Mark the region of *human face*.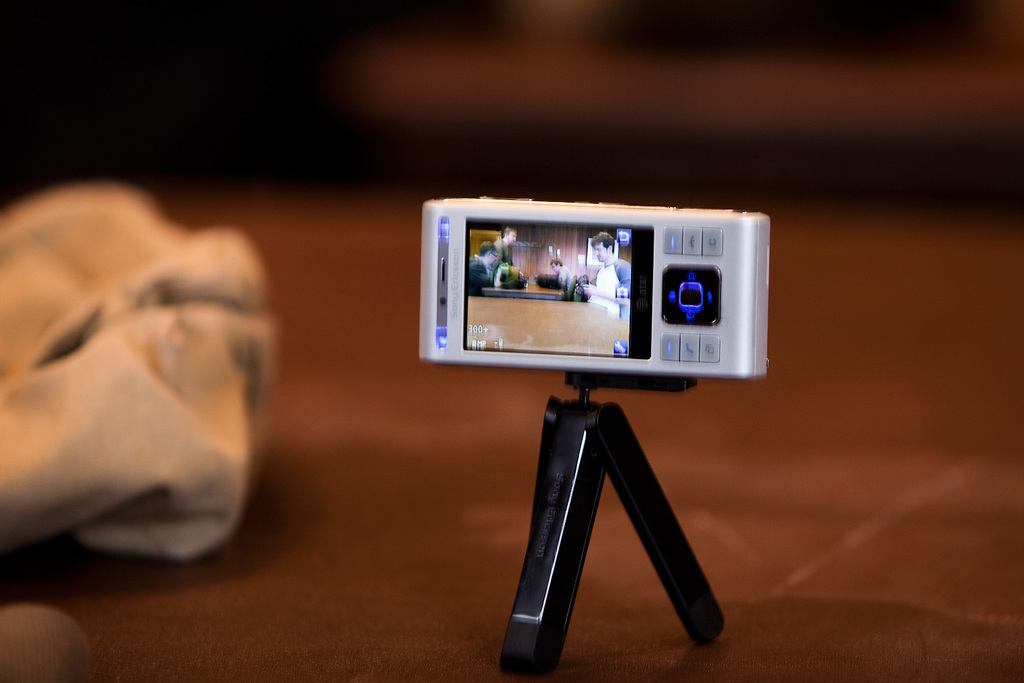
Region: region(594, 244, 608, 262).
